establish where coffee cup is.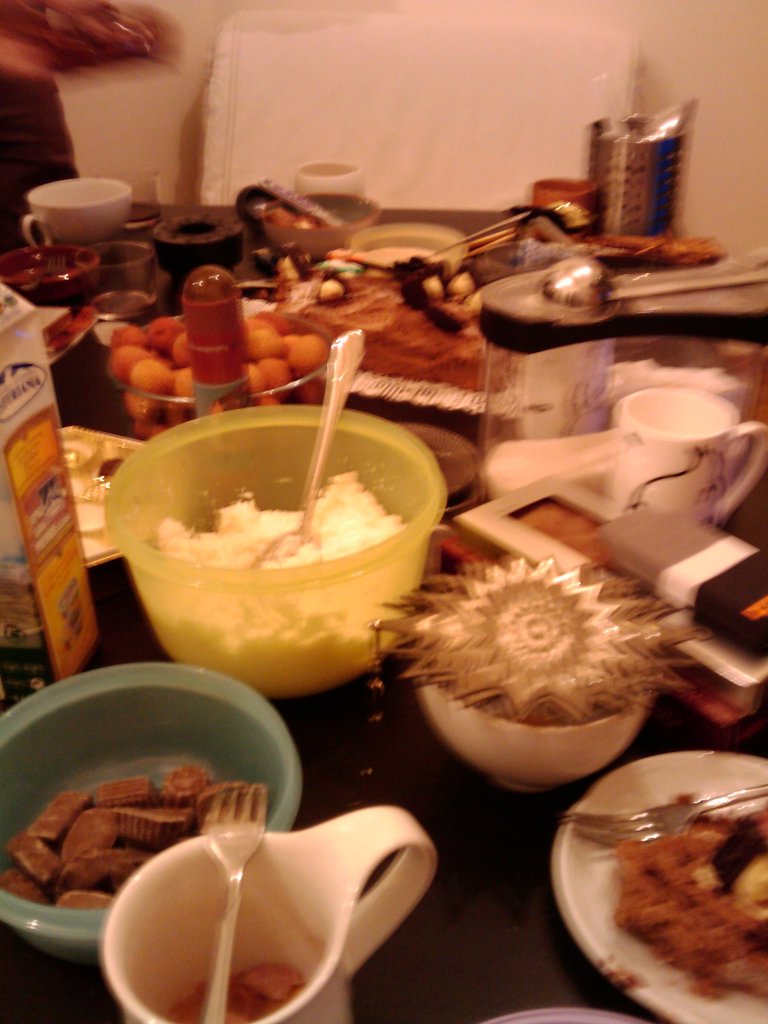
Established at Rect(611, 376, 767, 533).
